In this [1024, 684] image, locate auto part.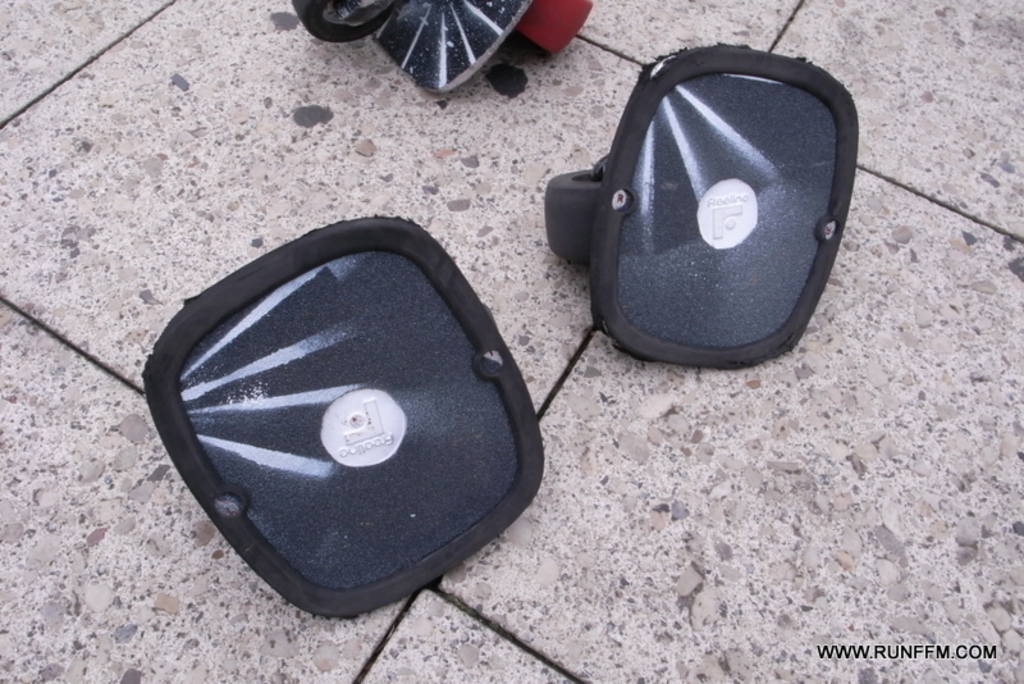
Bounding box: <region>283, 0, 599, 105</region>.
